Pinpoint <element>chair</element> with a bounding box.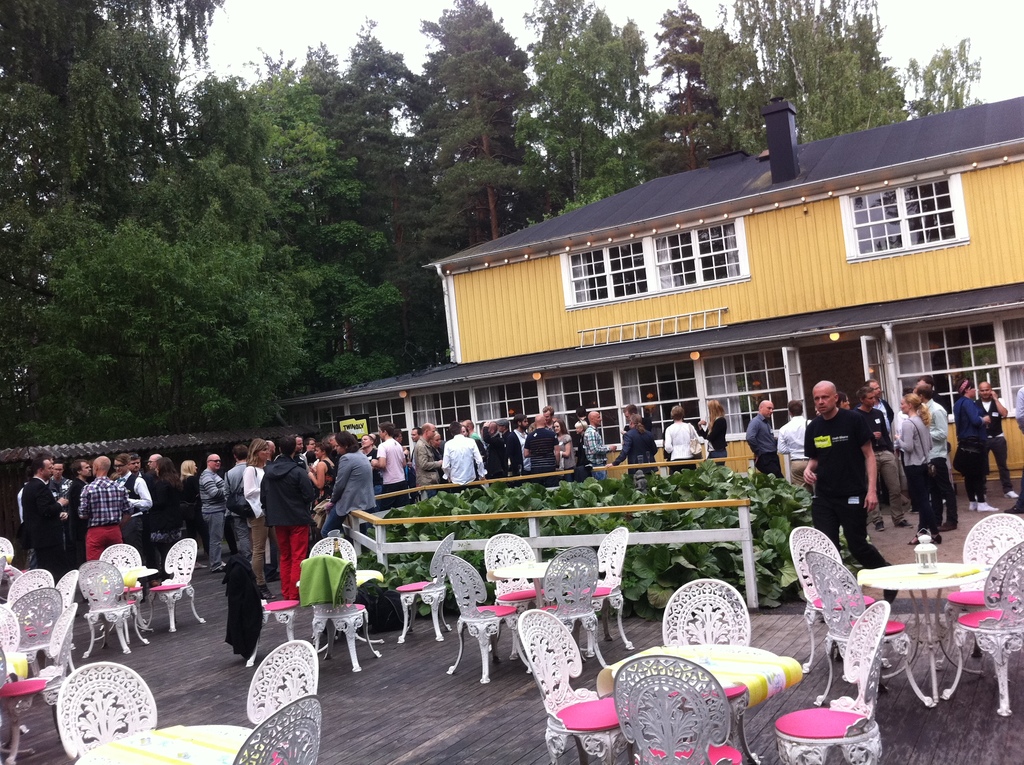
BBox(145, 538, 202, 636).
